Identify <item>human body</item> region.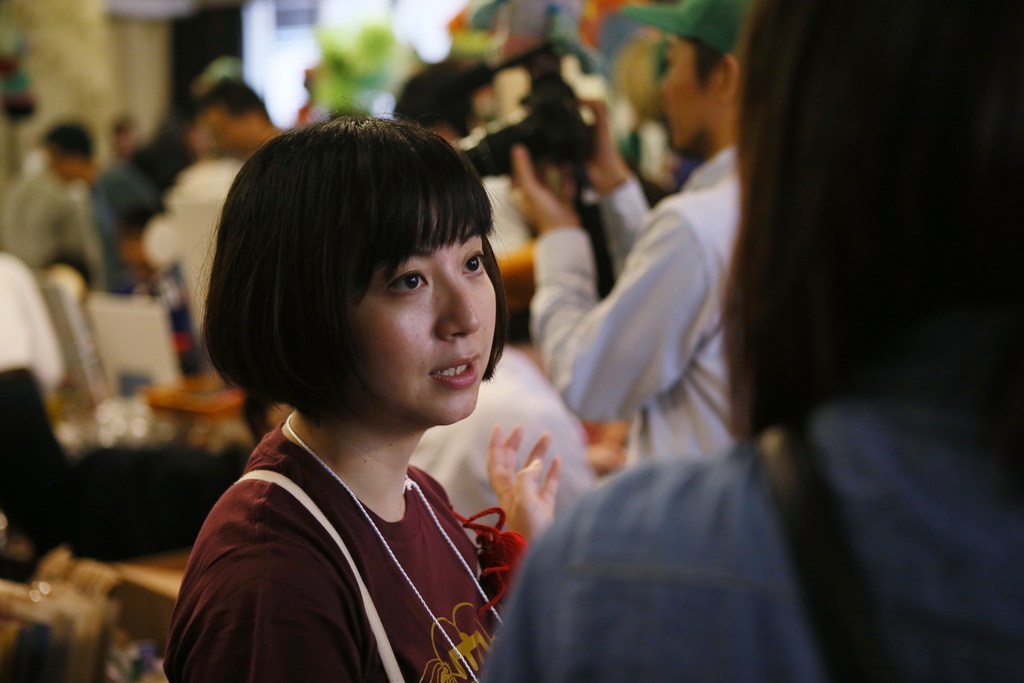
Region: Rect(477, 0, 1023, 682).
